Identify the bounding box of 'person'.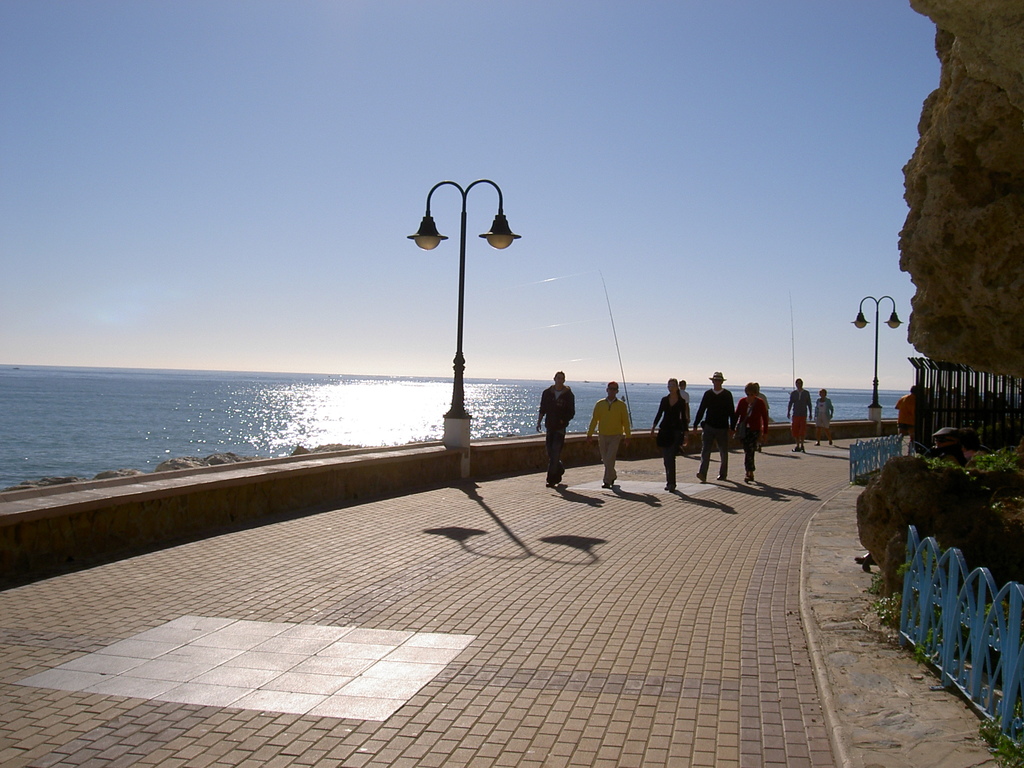
BBox(647, 373, 693, 490).
